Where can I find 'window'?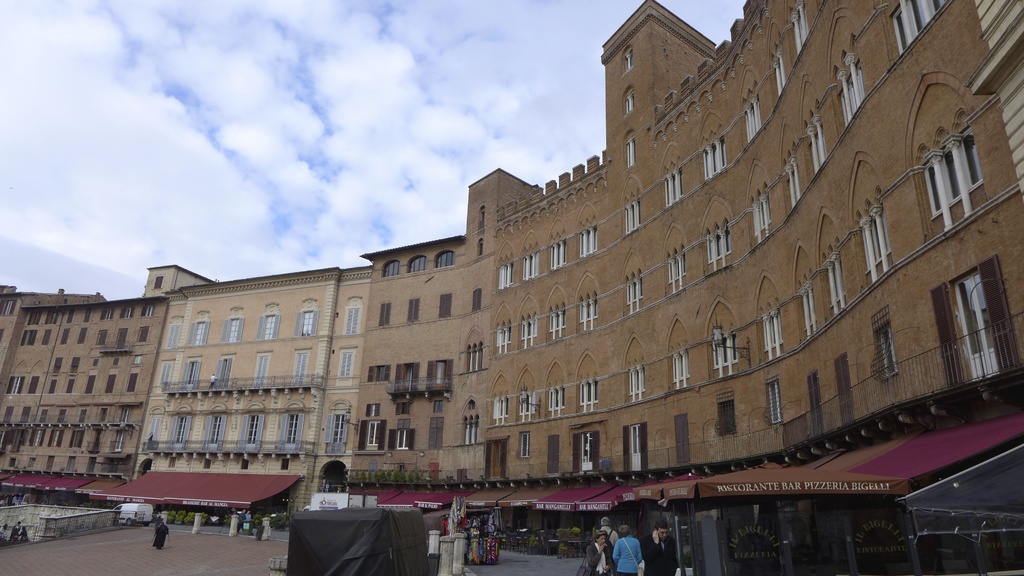
You can find it at Rect(145, 401, 161, 448).
